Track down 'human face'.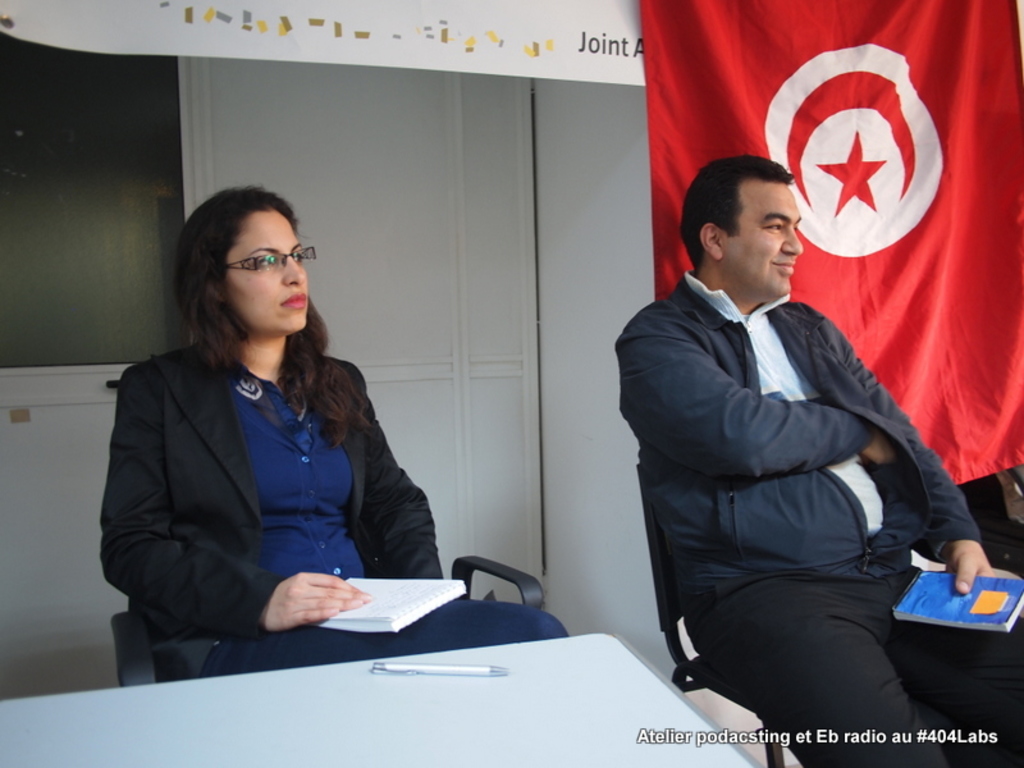
Tracked to x1=228, y1=209, x2=305, y2=329.
